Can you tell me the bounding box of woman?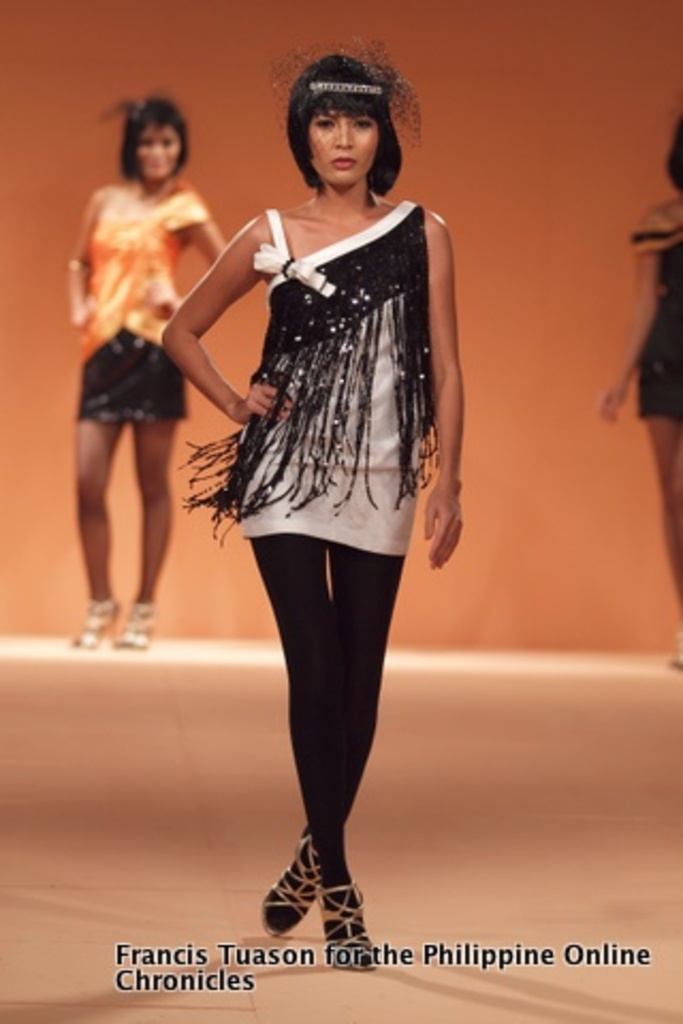
<bbox>602, 109, 681, 668</bbox>.
